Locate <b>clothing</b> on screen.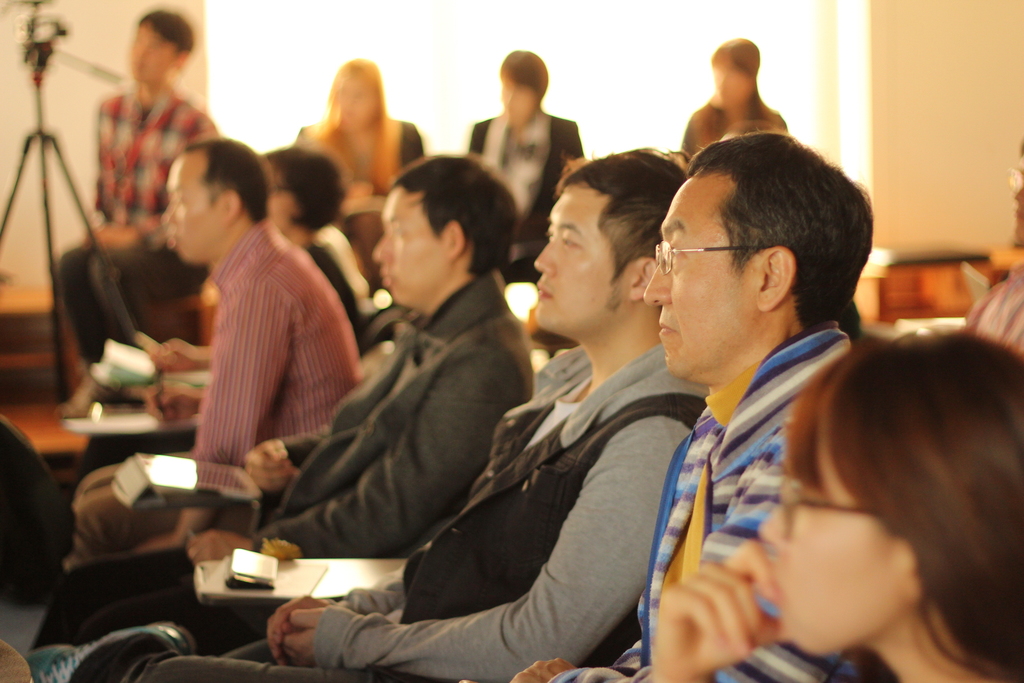
On screen at <box>284,100,435,222</box>.
